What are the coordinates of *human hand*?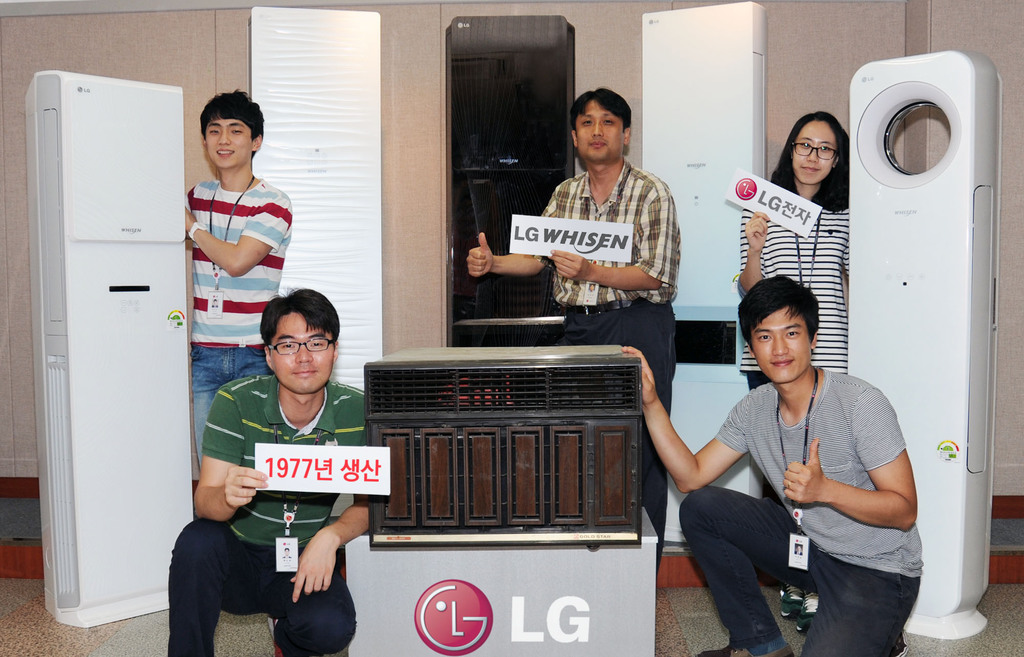
284 512 351 614.
